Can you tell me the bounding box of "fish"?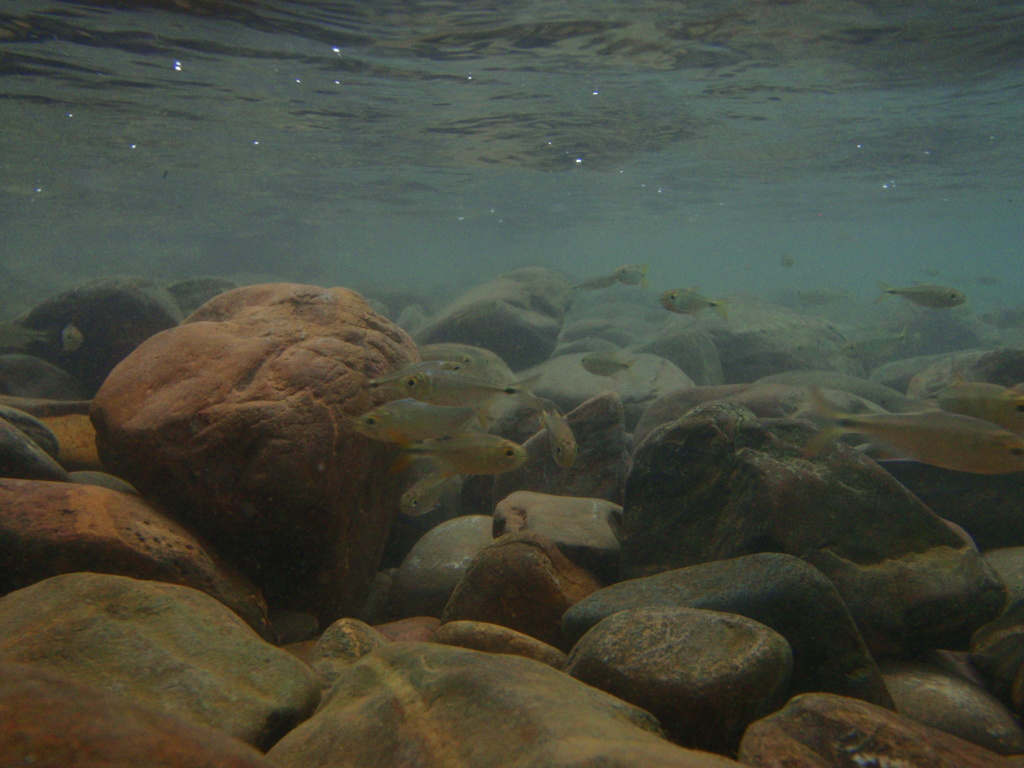
locate(611, 262, 648, 286).
